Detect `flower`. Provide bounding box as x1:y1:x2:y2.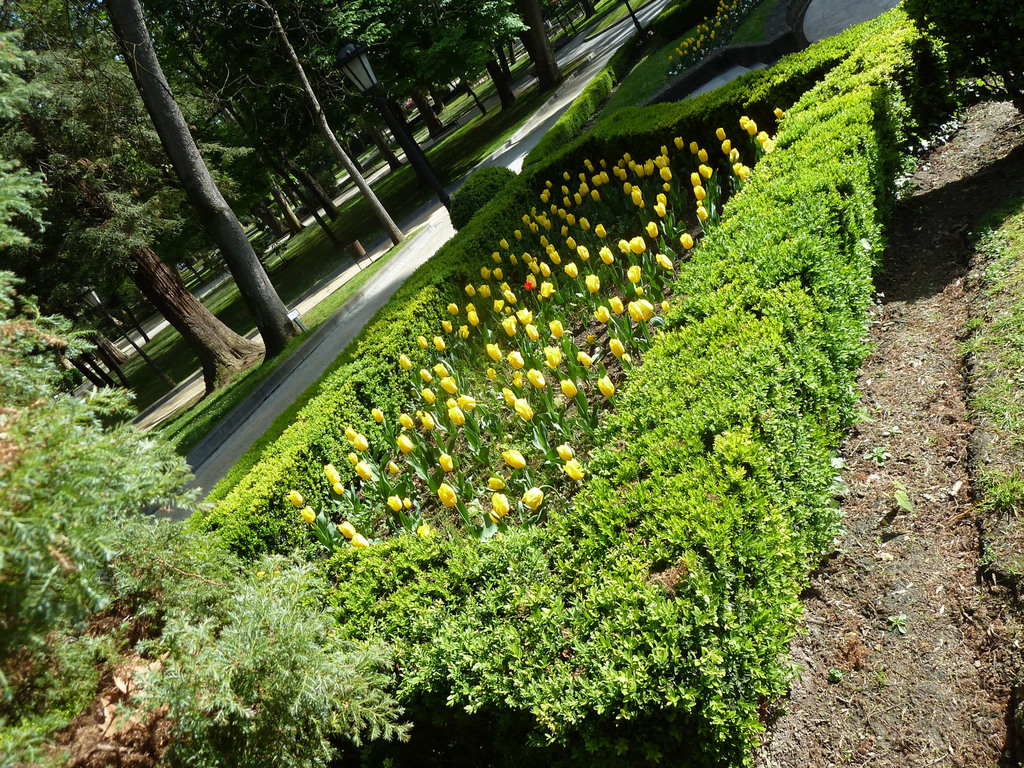
628:236:644:253.
